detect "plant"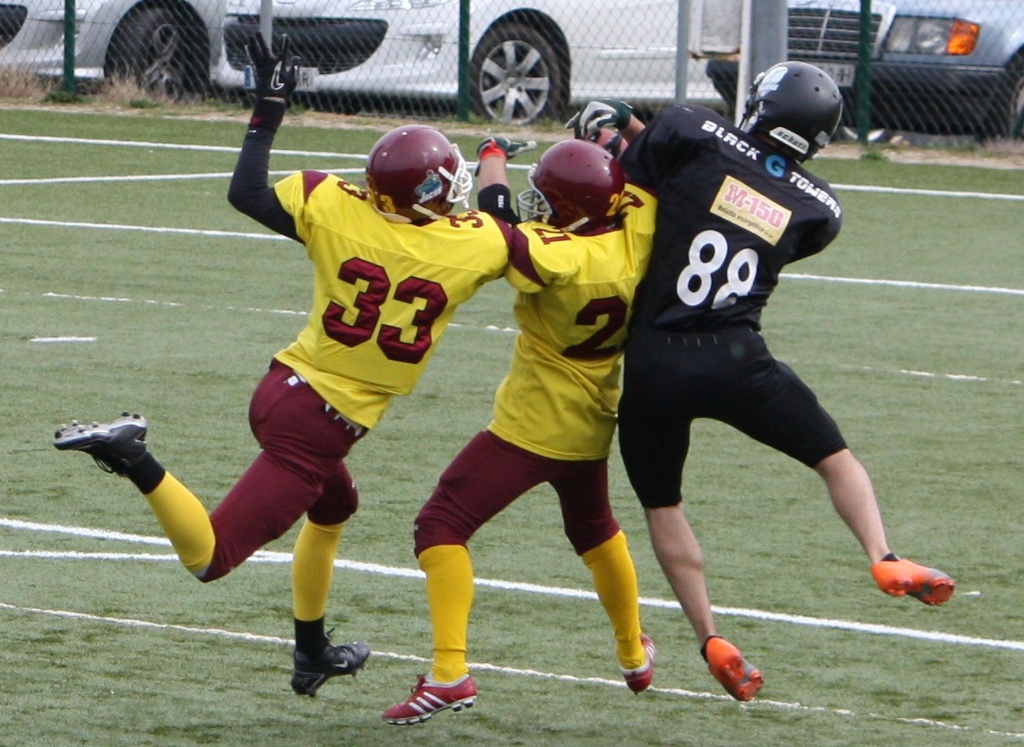
<box>0,65,66,100</box>
